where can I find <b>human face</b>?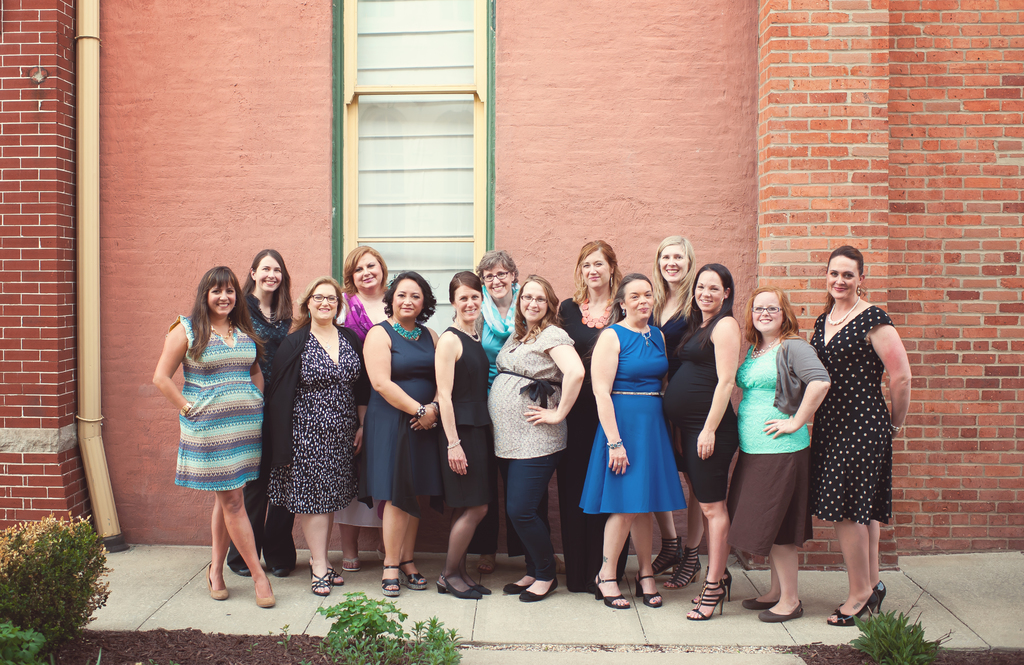
You can find it at rect(621, 279, 652, 319).
